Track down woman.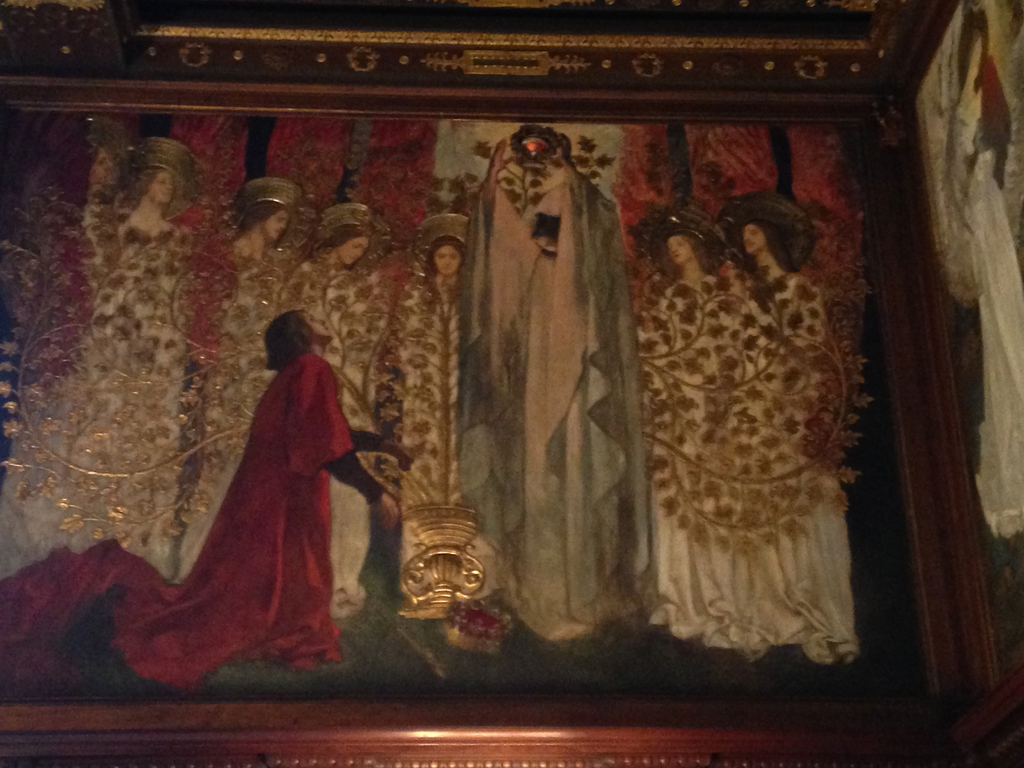
Tracked to <bbox>724, 195, 854, 648</bbox>.
